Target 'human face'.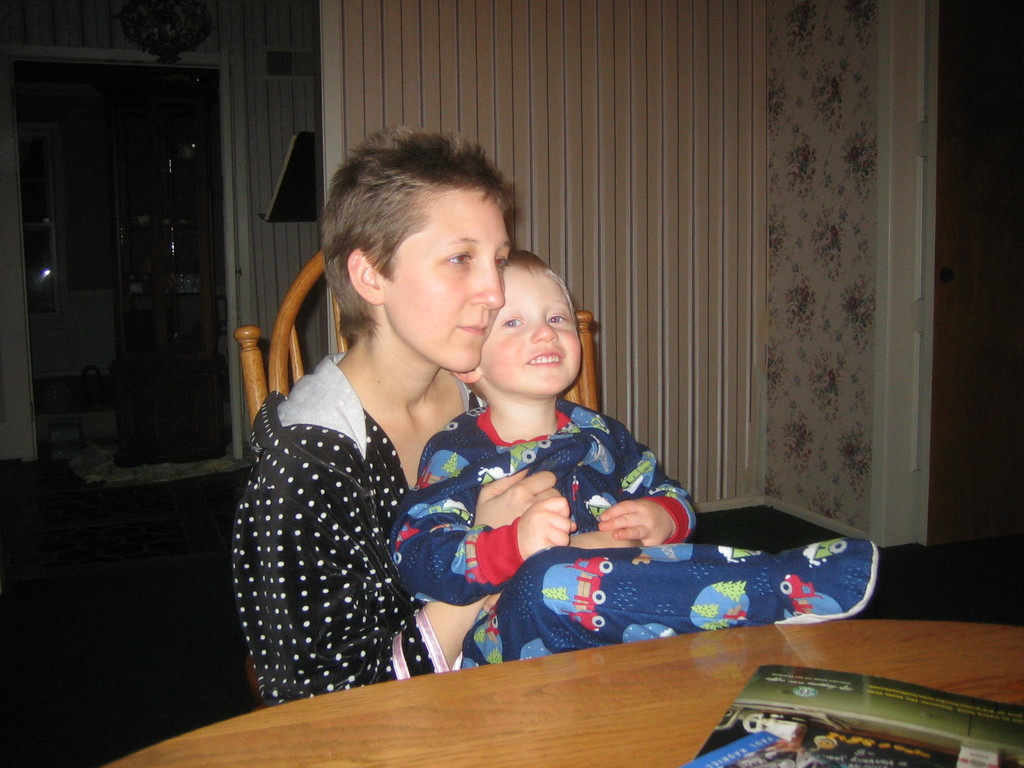
Target region: l=374, t=186, r=516, b=371.
